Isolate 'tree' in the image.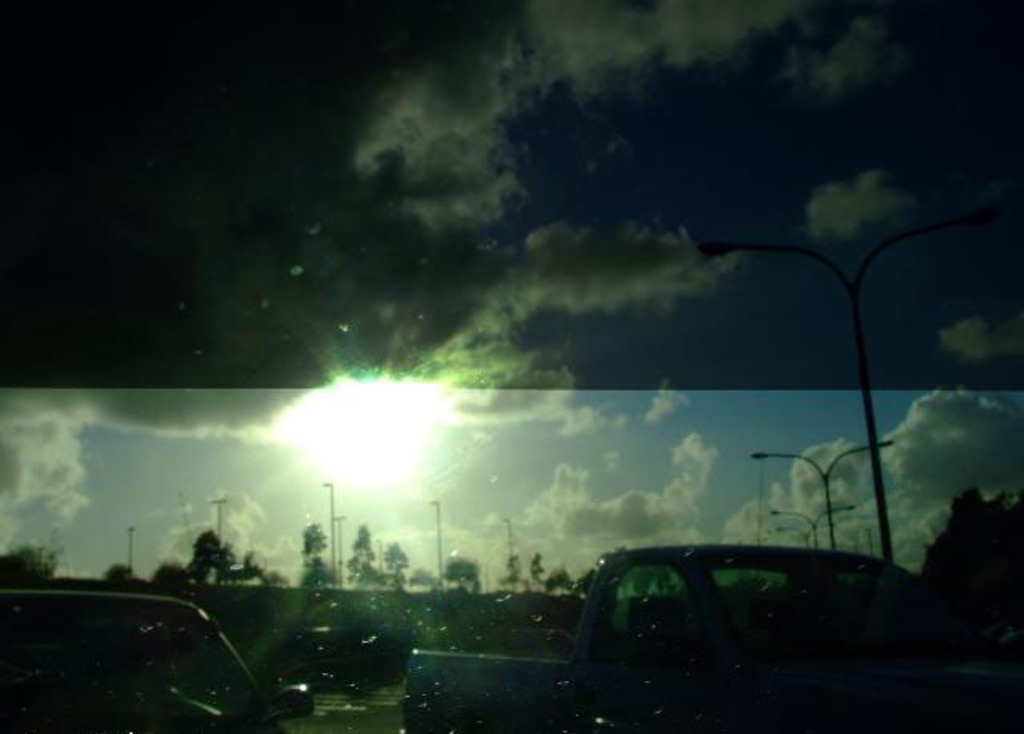
Isolated region: 299,521,336,587.
